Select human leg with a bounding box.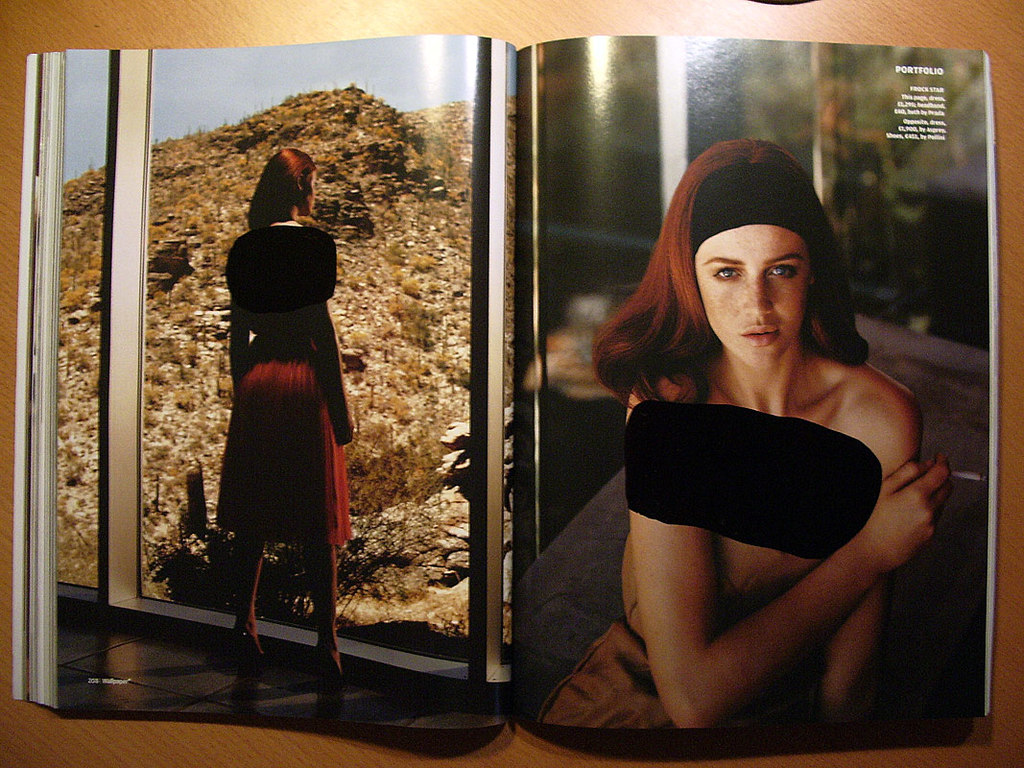
left=274, top=339, right=348, bottom=695.
